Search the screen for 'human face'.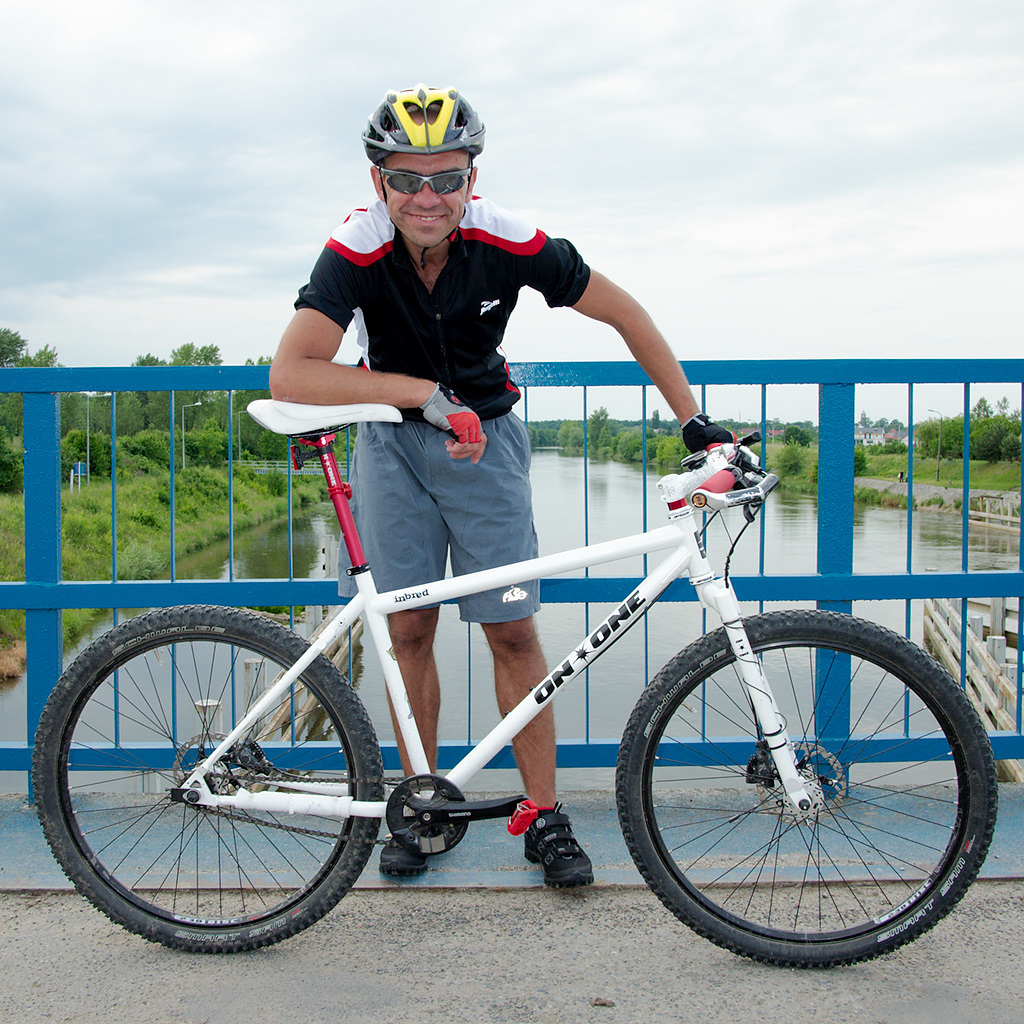
Found at 387 114 462 252.
